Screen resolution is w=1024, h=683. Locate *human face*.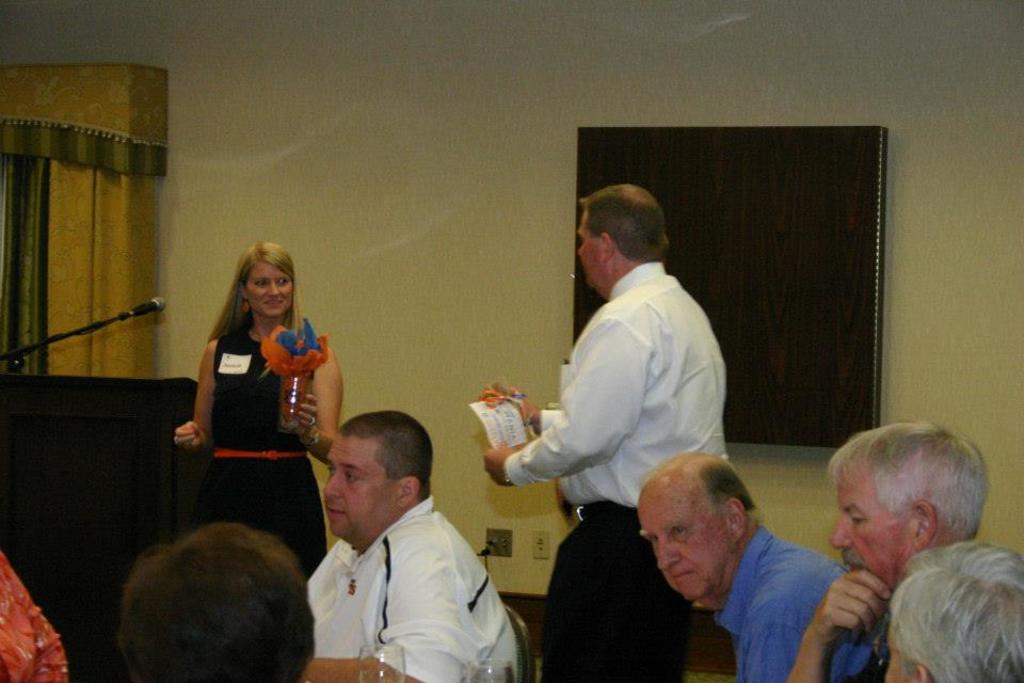
locate(638, 483, 727, 604).
